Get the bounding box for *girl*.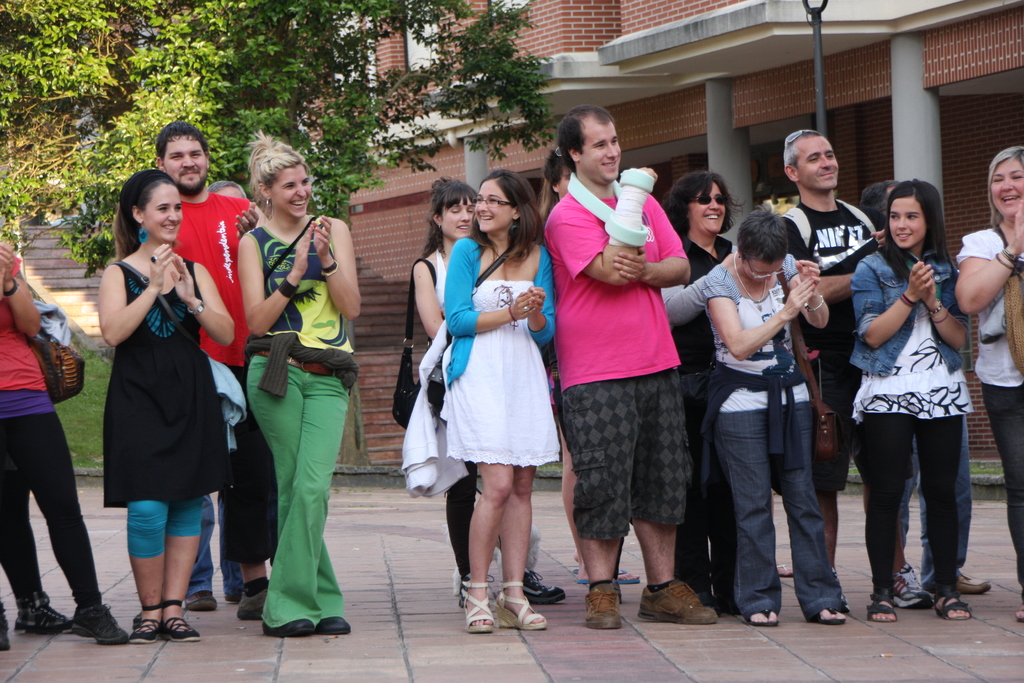
crop(236, 135, 349, 641).
